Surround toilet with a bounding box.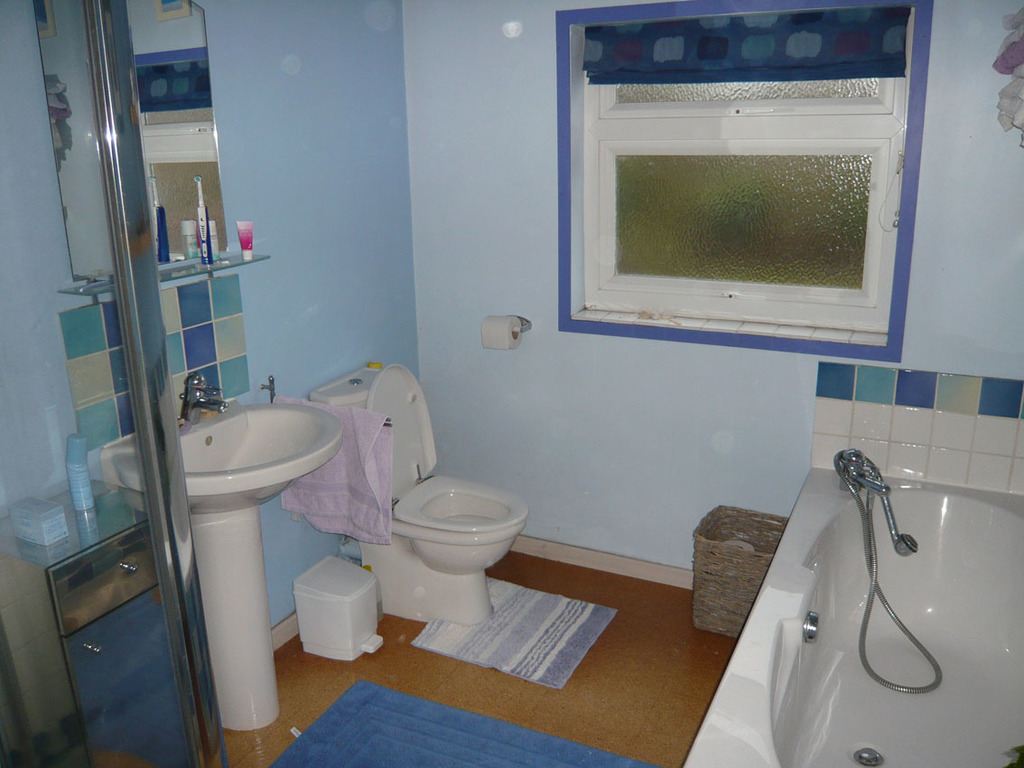
locate(317, 354, 539, 642).
